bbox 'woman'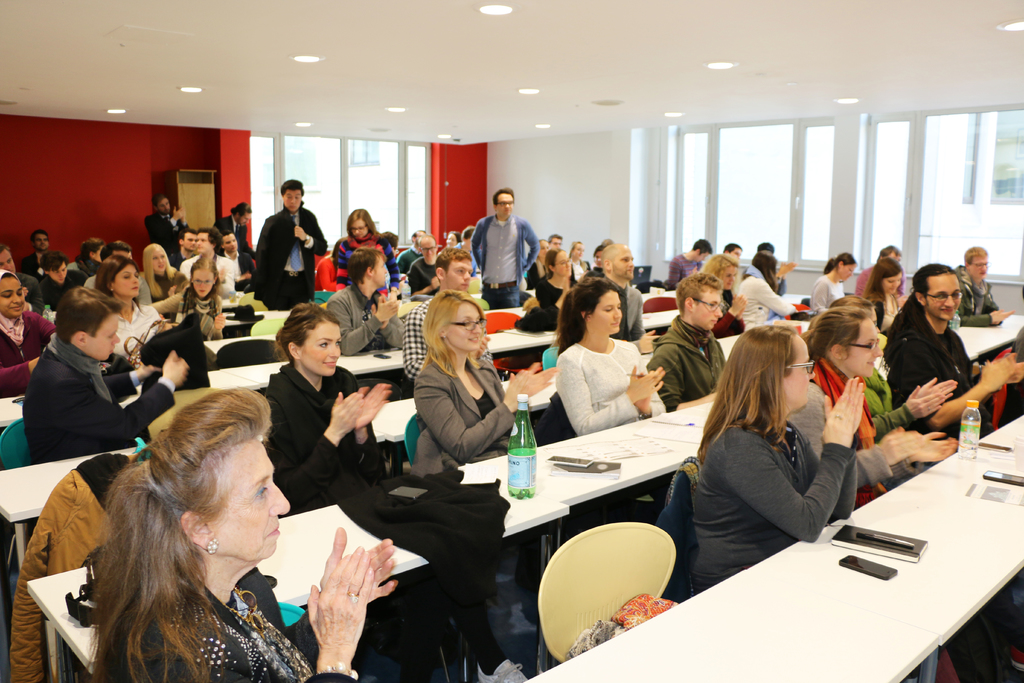
0/270/58/390
